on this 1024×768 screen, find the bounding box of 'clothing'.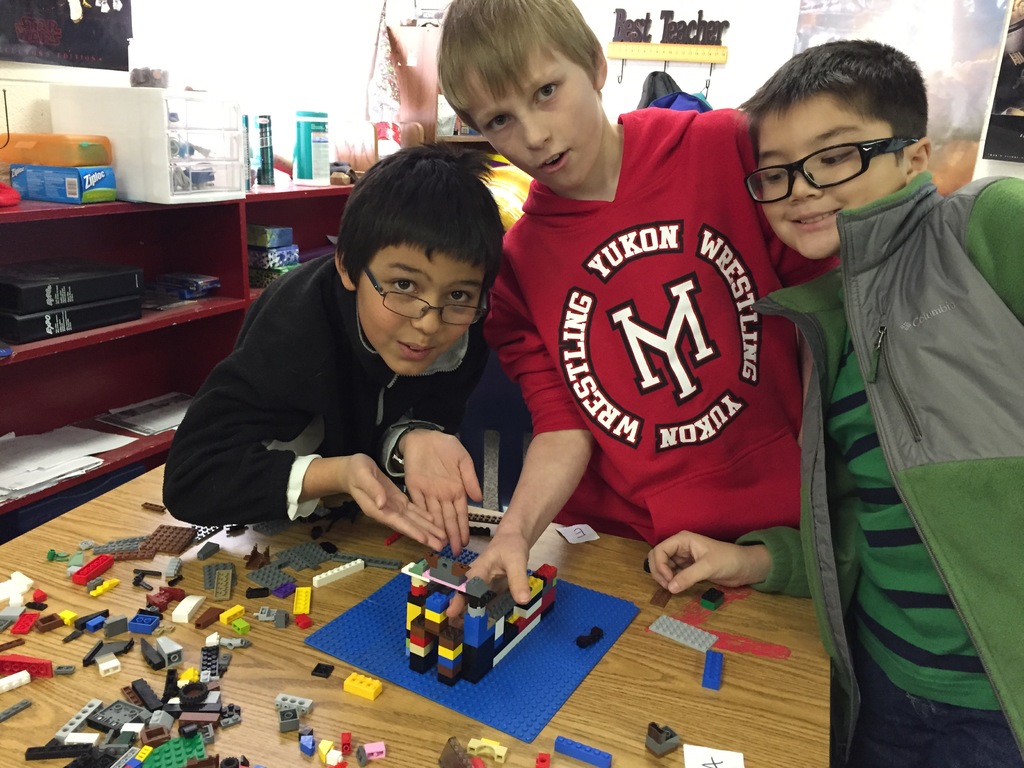
Bounding box: rect(746, 168, 1023, 759).
